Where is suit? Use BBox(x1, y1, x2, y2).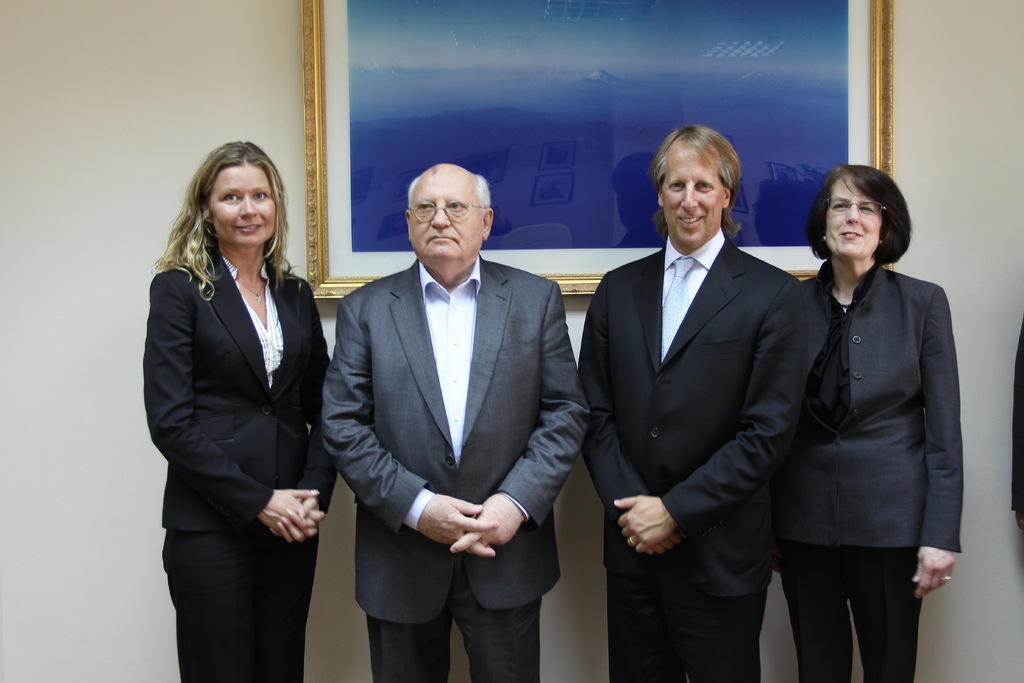
BBox(578, 231, 829, 682).
